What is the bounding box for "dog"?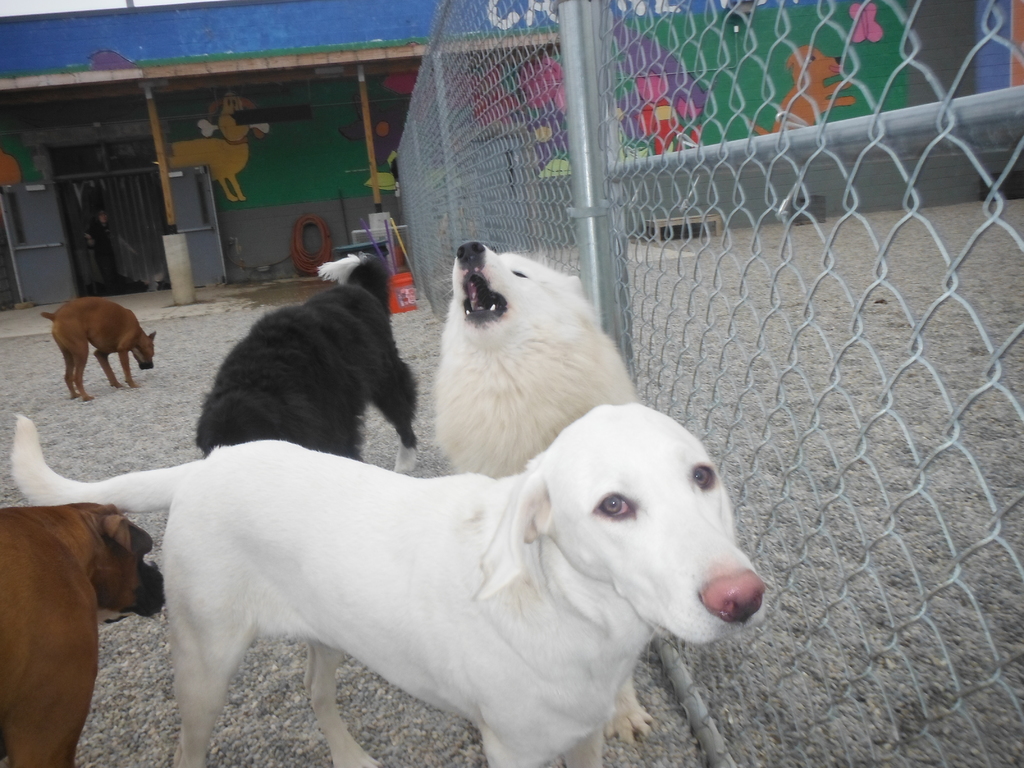
rect(748, 44, 856, 140).
